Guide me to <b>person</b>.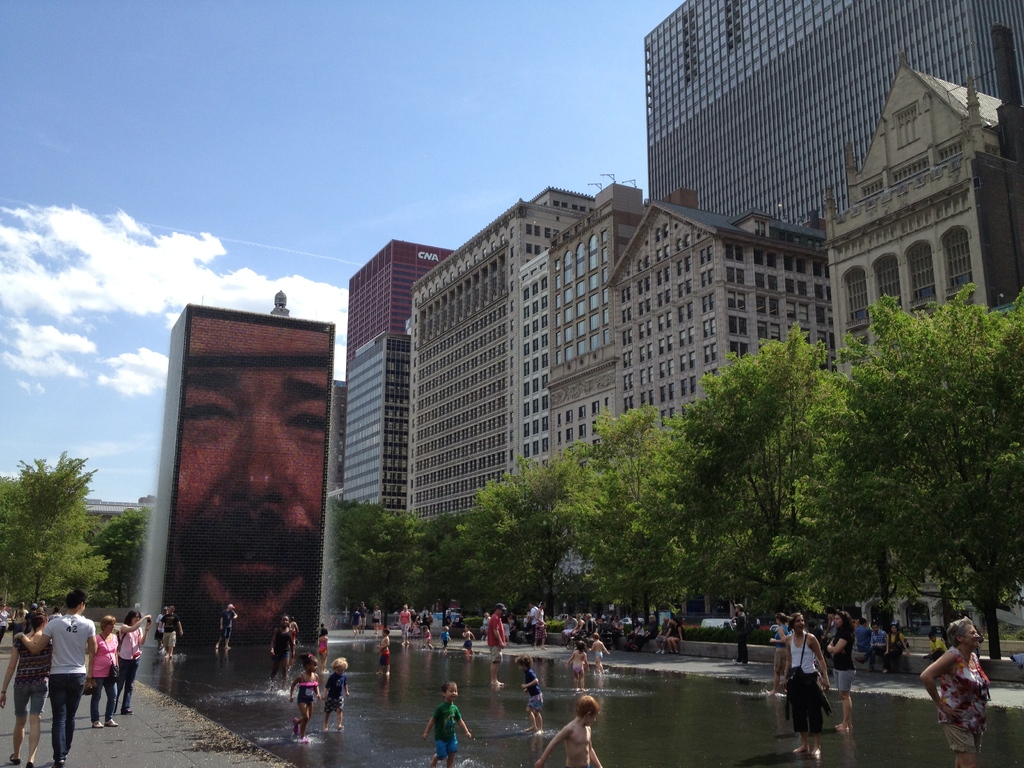
Guidance: locate(212, 598, 237, 662).
